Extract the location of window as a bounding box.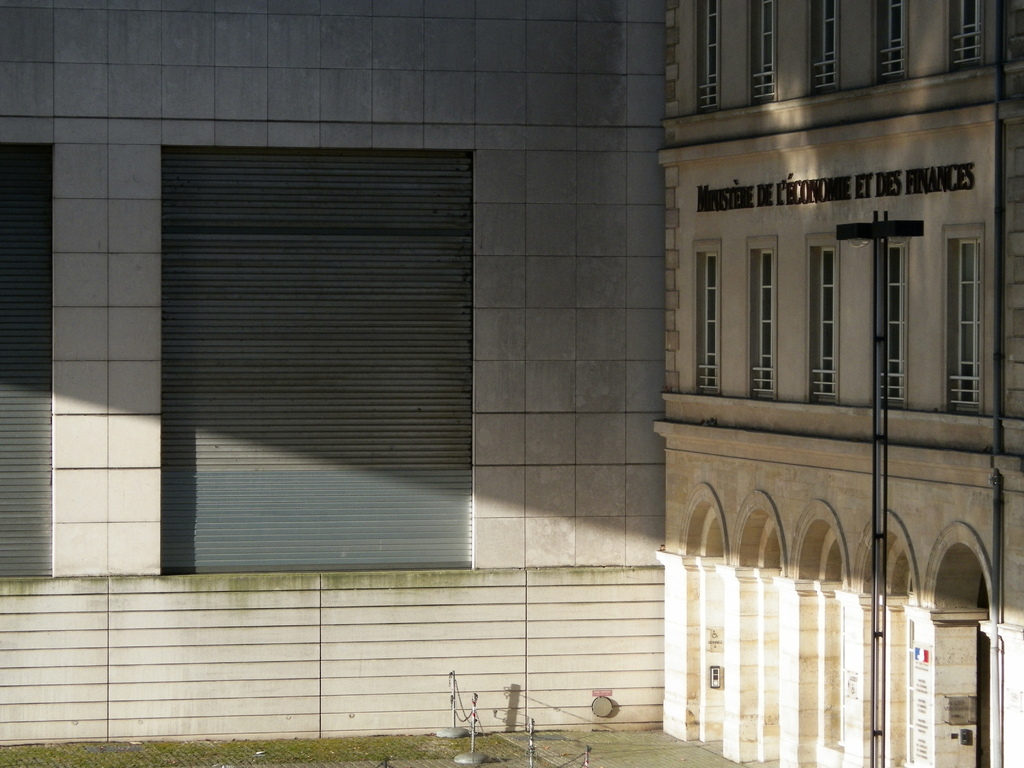
947, 0, 982, 67.
